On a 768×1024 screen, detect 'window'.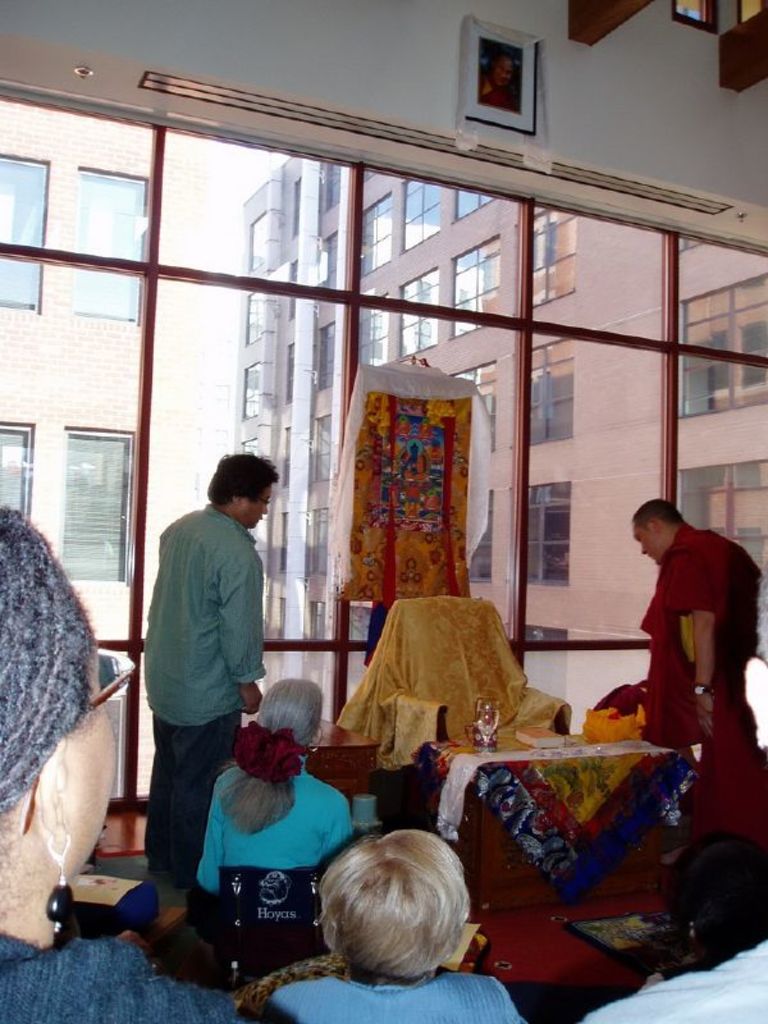
(730, 3, 765, 23).
